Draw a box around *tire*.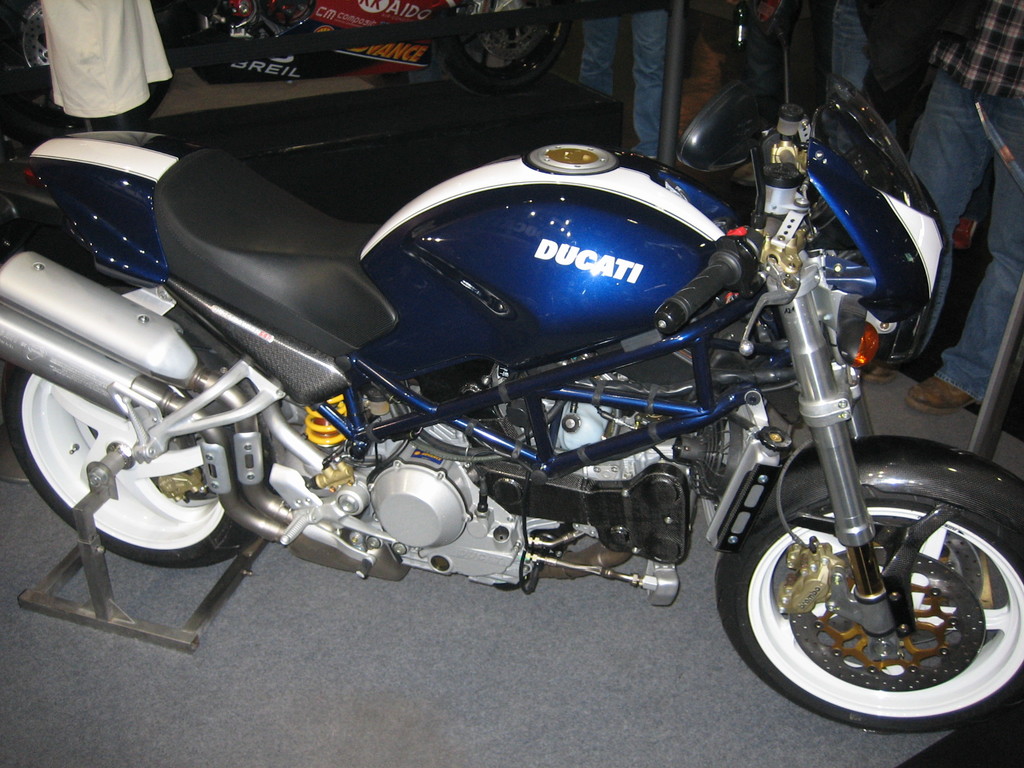
(x1=0, y1=358, x2=257, y2=568).
